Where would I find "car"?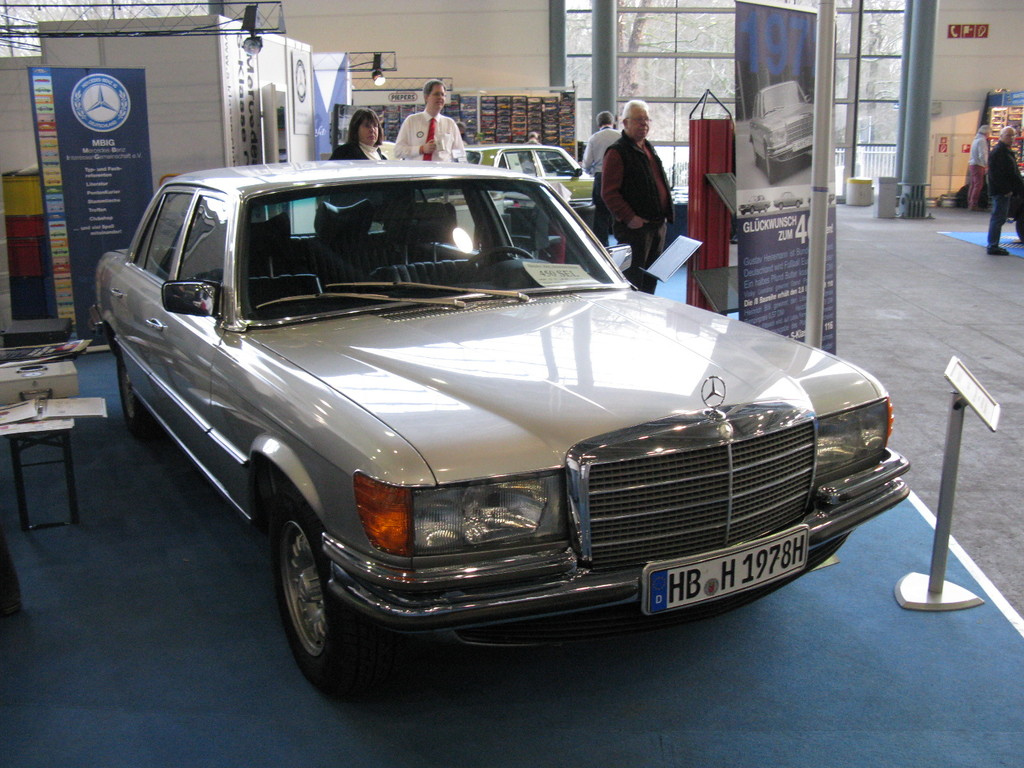
At pyautogui.locateOnScreen(467, 147, 595, 213).
